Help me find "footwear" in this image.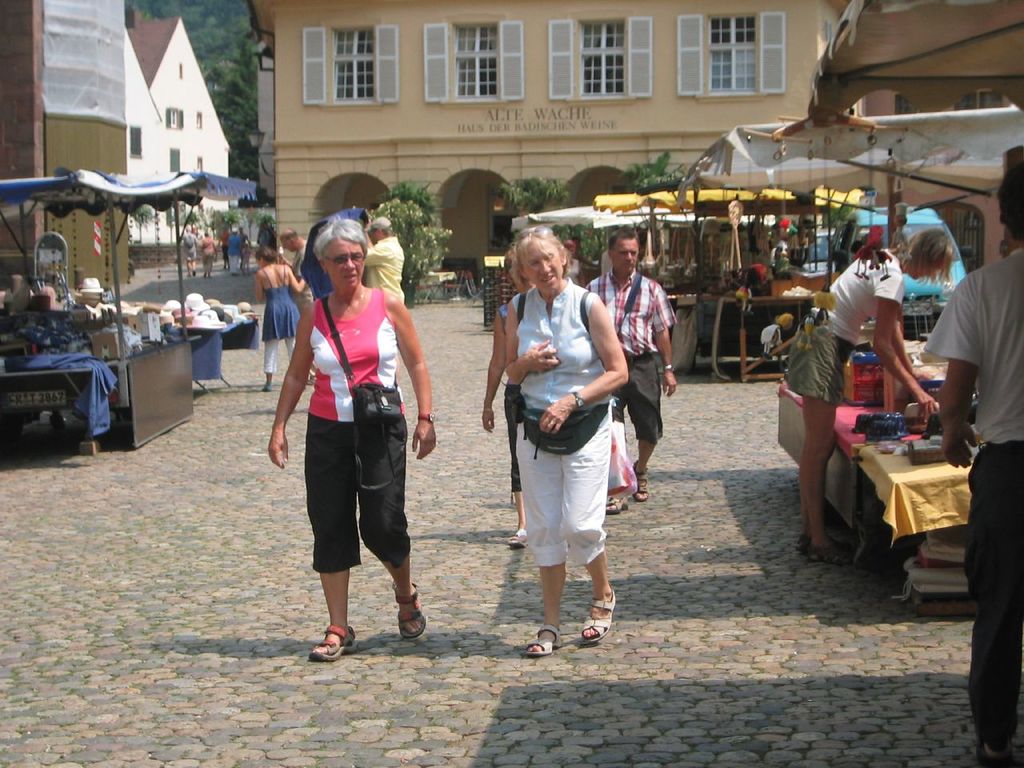
Found it: x1=505 y1=527 x2=535 y2=551.
